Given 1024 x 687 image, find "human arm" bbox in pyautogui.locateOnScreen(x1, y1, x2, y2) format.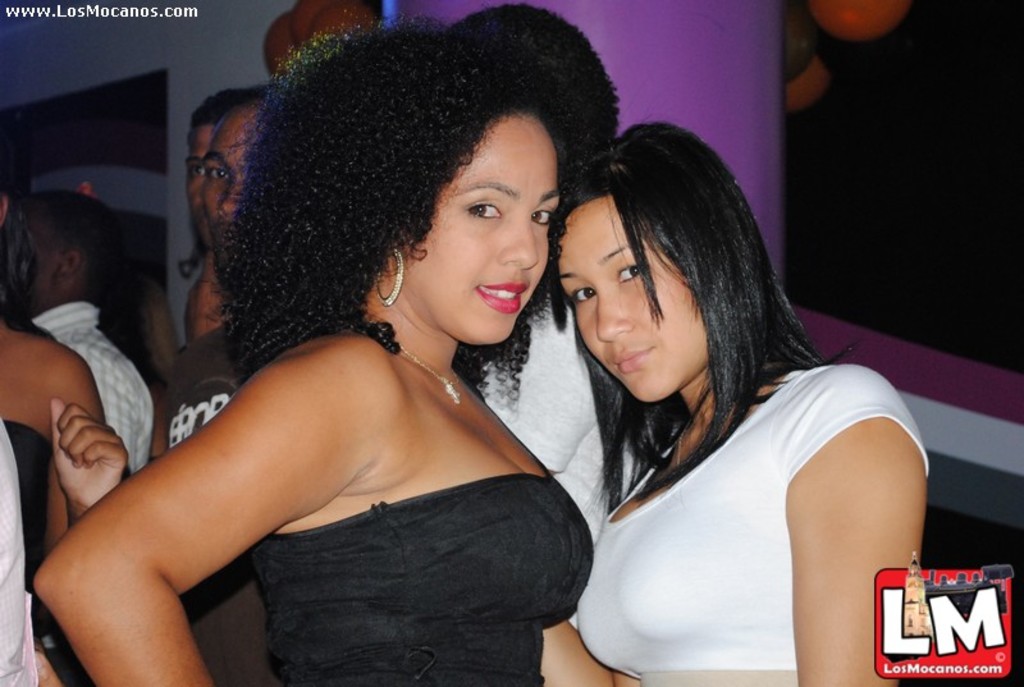
pyautogui.locateOnScreen(541, 614, 640, 686).
